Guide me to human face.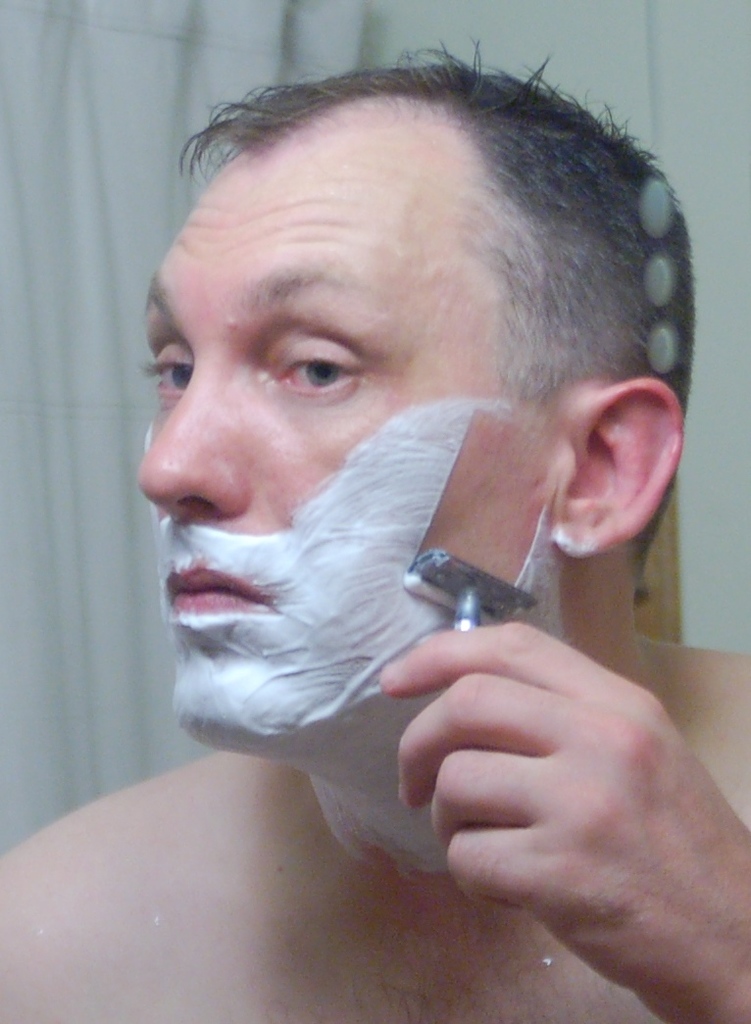
Guidance: [x1=137, y1=152, x2=554, y2=760].
